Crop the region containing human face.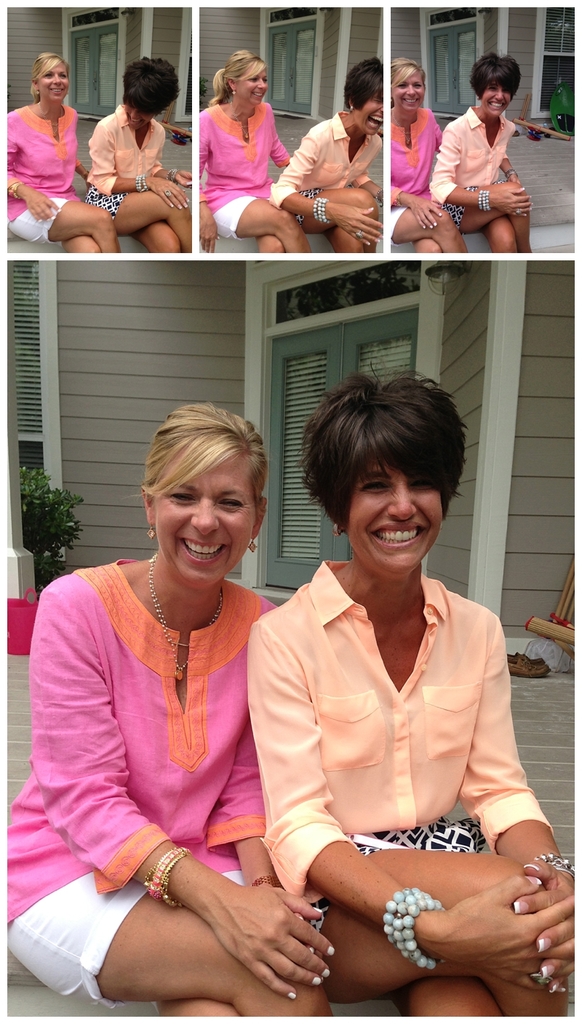
Crop region: <bbox>395, 76, 423, 112</bbox>.
